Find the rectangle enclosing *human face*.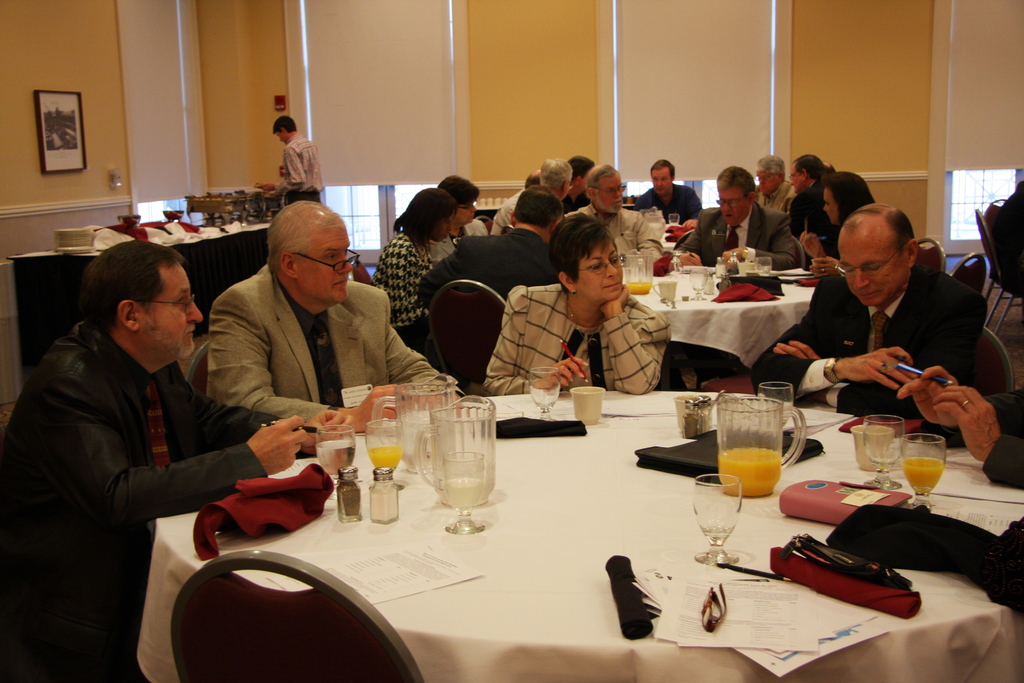
791, 161, 801, 193.
